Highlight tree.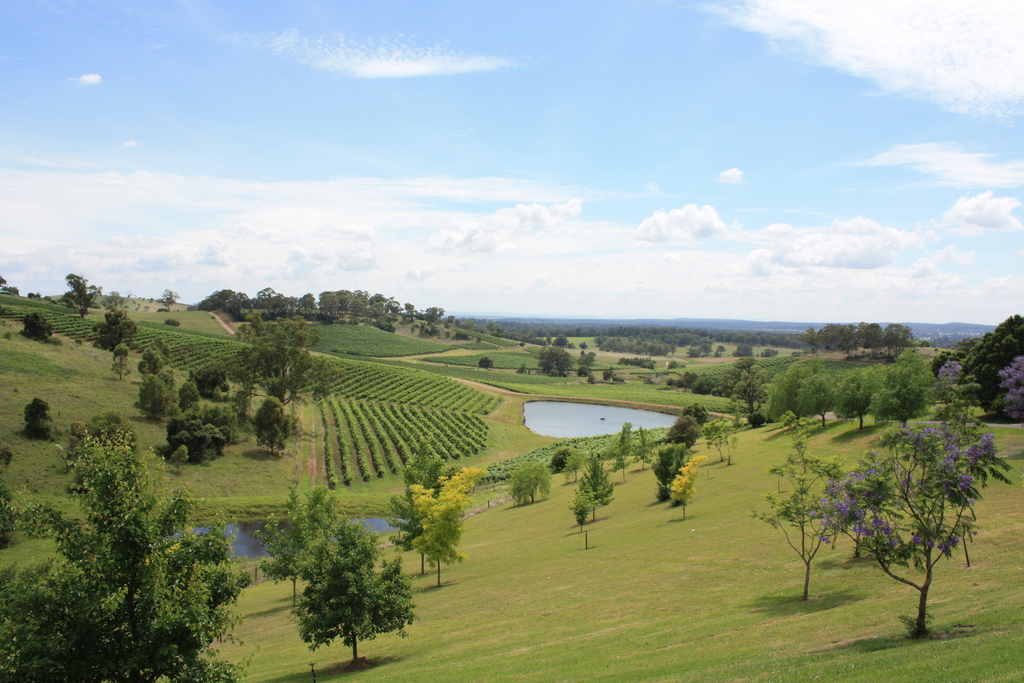
Highlighted region: <region>687, 403, 708, 429</region>.
